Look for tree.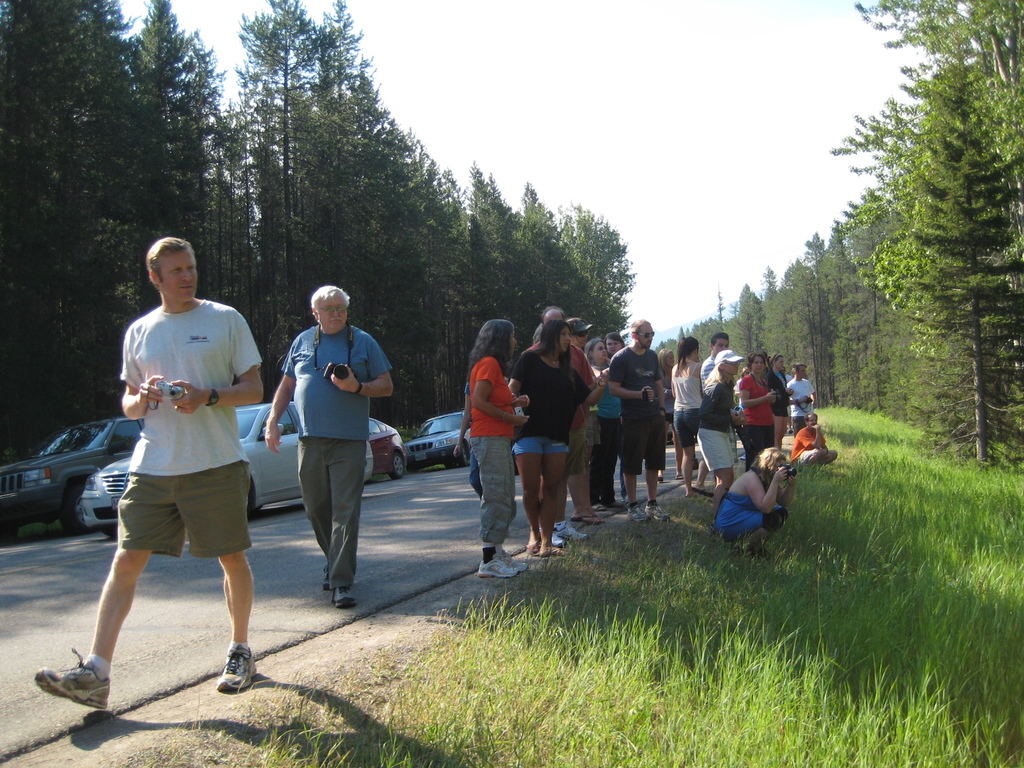
Found: detection(556, 202, 642, 332).
